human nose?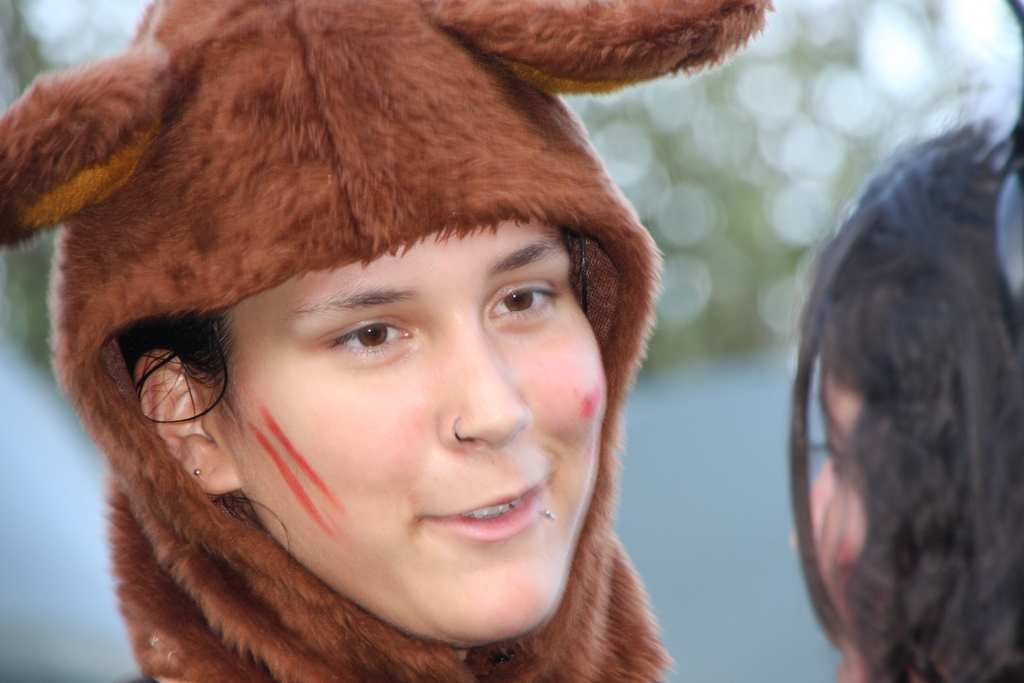
region(437, 311, 531, 448)
